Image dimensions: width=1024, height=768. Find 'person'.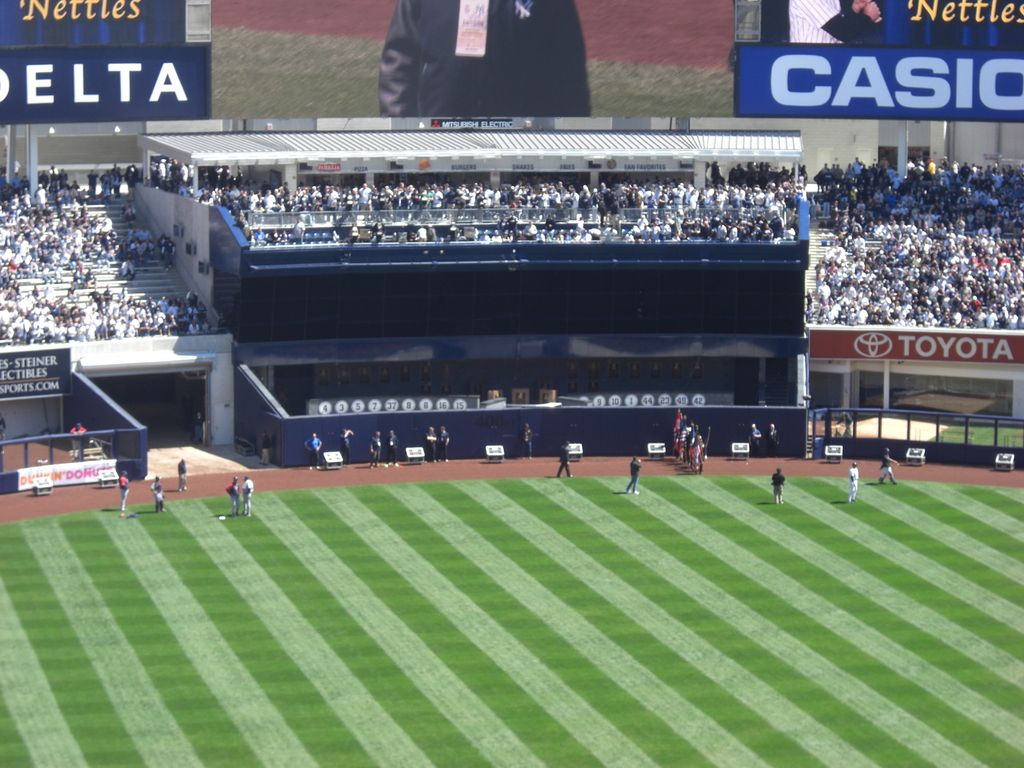
227, 476, 243, 518.
